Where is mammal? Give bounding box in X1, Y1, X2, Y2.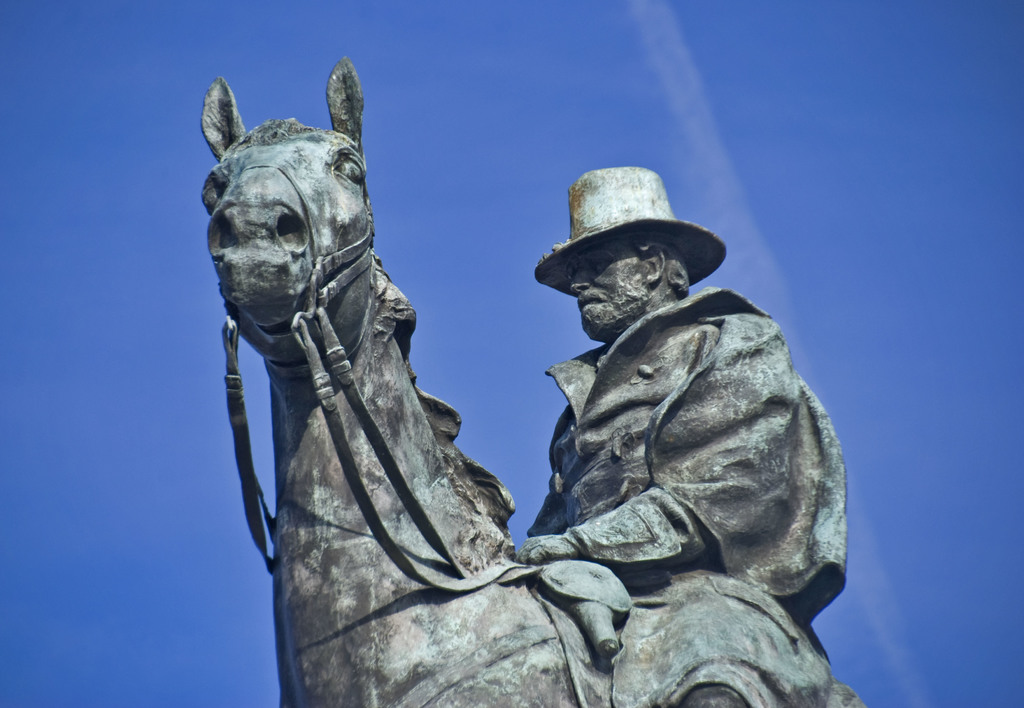
512, 168, 867, 707.
